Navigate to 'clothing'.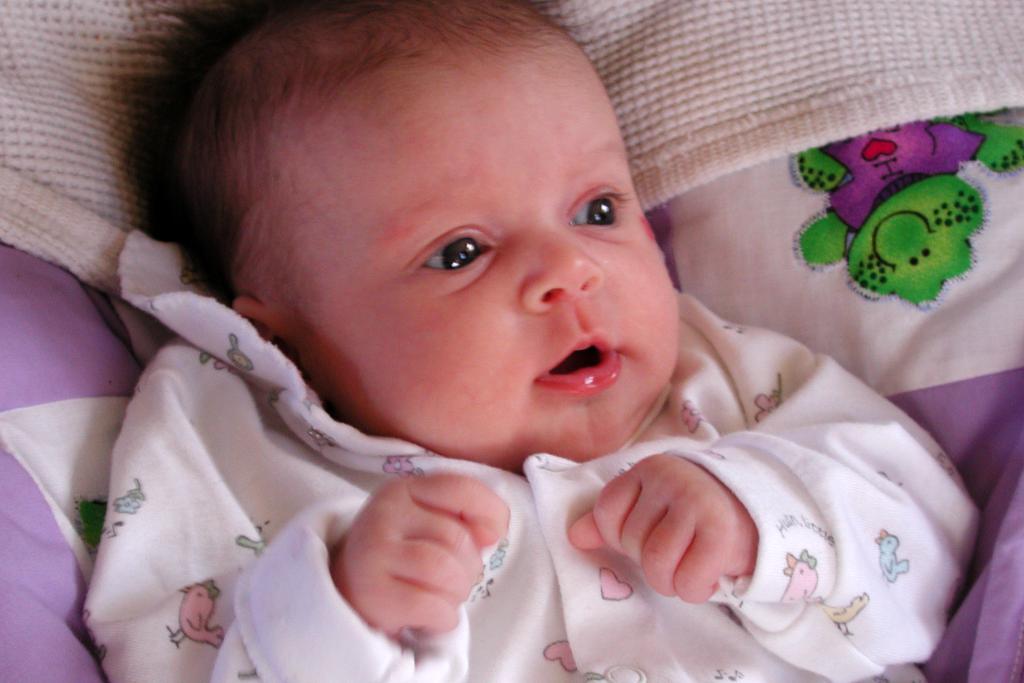
Navigation target: box=[78, 234, 984, 682].
